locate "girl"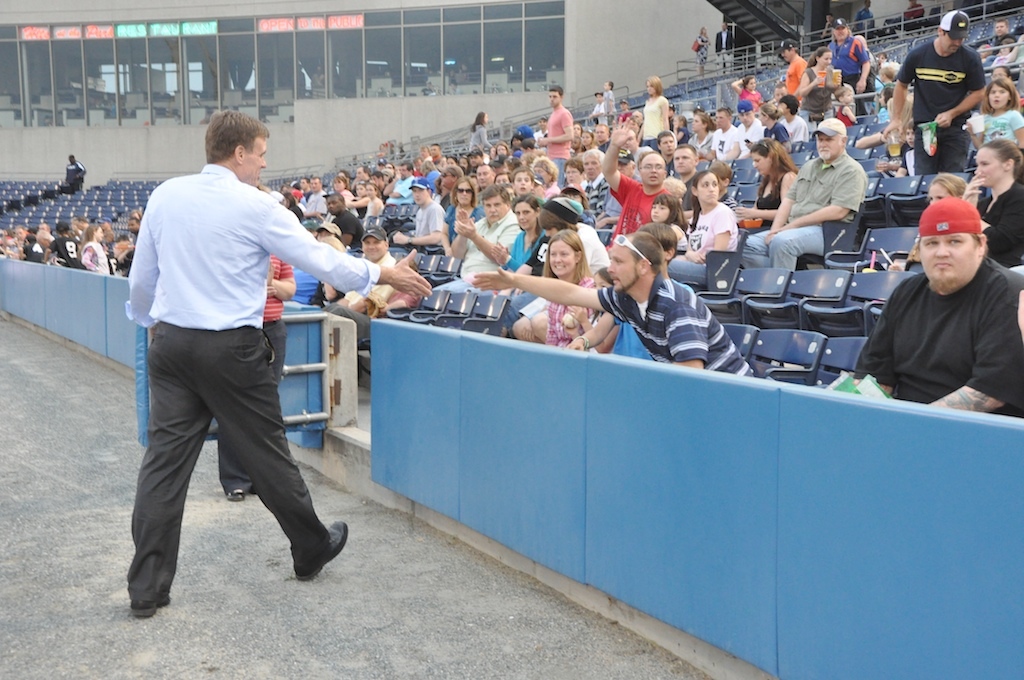
BBox(877, 83, 895, 121)
